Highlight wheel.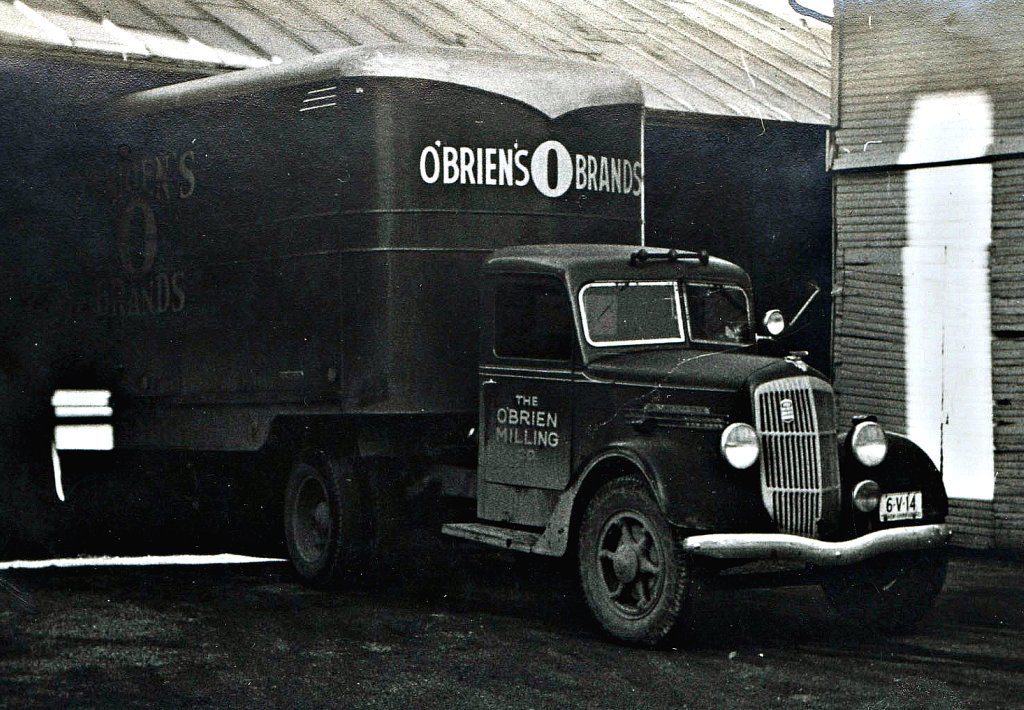
Highlighted region: region(283, 443, 362, 592).
